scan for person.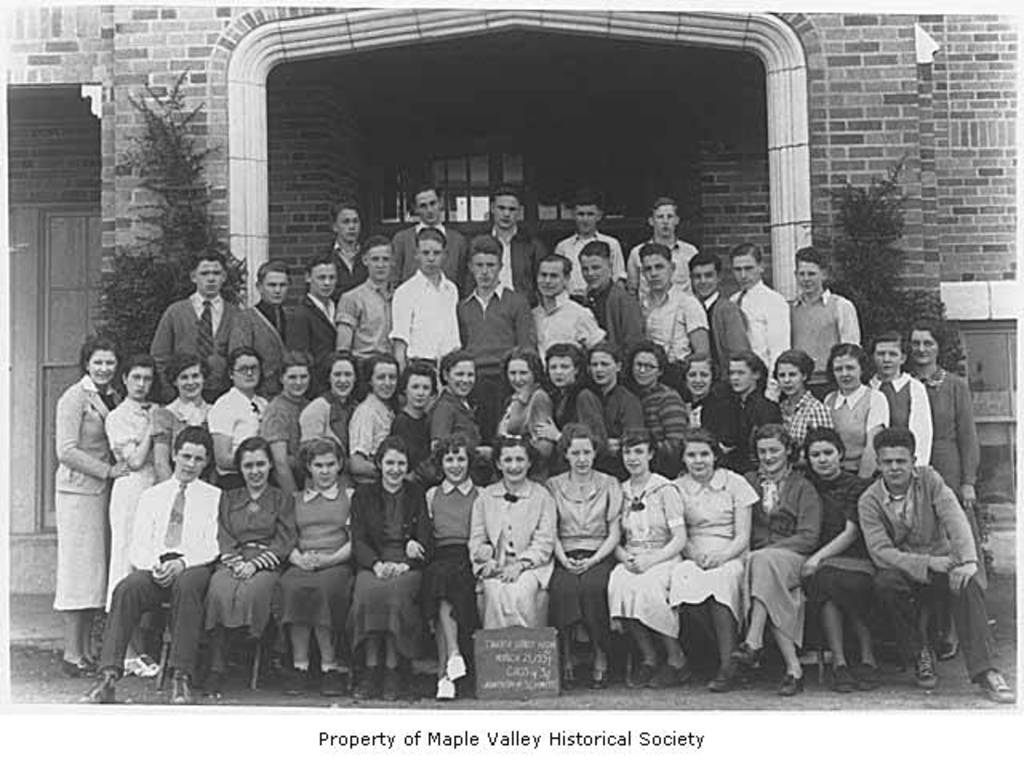
Scan result: {"left": 869, "top": 331, "right": 934, "bottom": 464}.
